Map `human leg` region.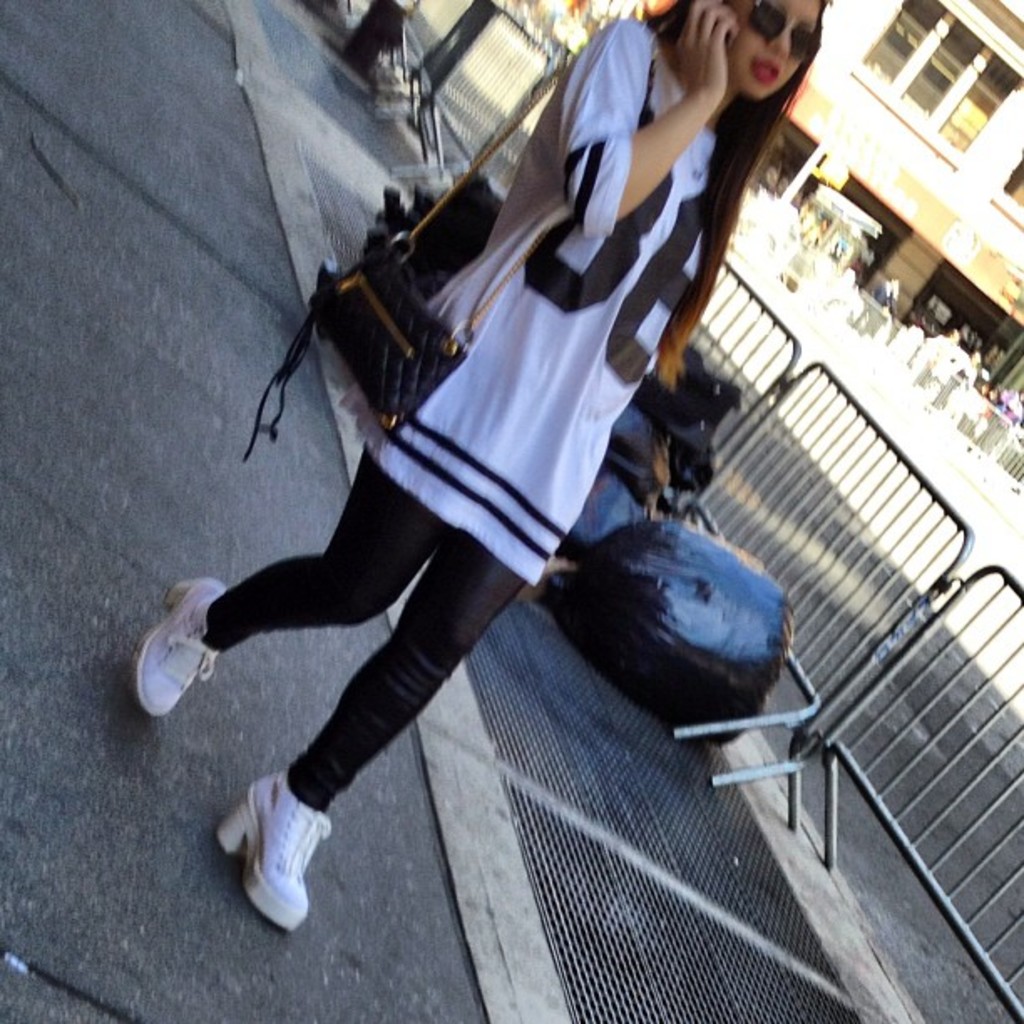
Mapped to (136, 269, 462, 719).
